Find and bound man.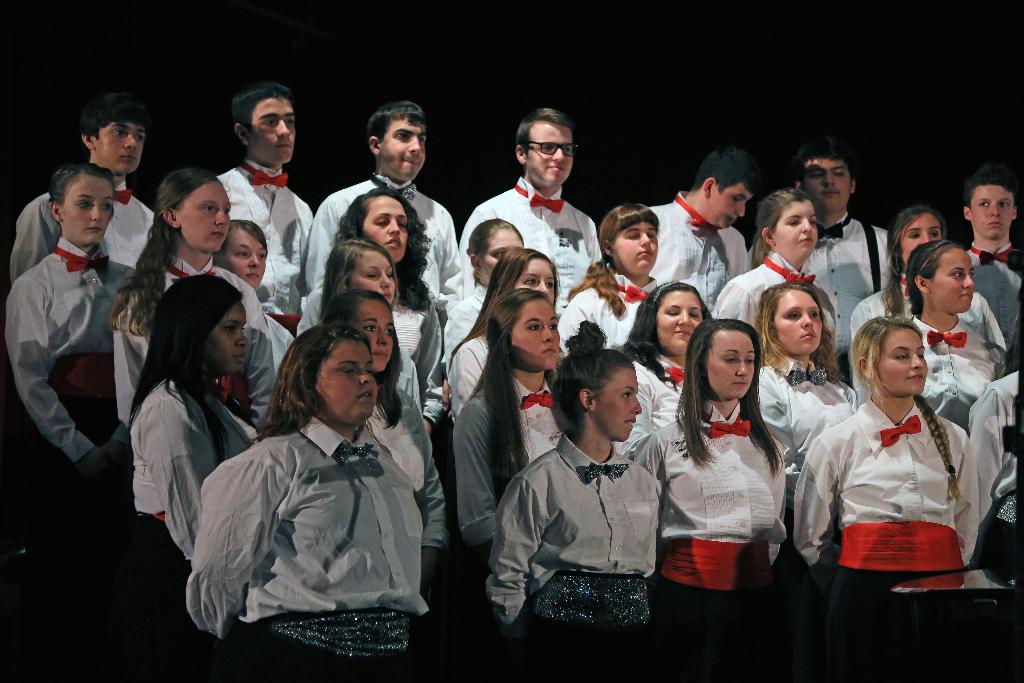
Bound: 648 139 758 318.
